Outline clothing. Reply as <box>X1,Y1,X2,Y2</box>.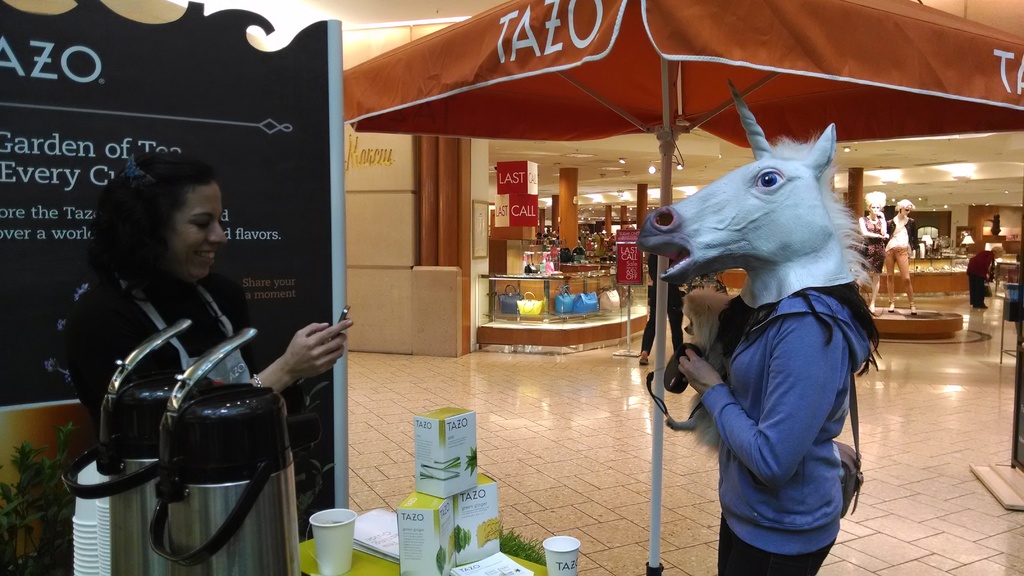
<box>700,237,874,554</box>.
